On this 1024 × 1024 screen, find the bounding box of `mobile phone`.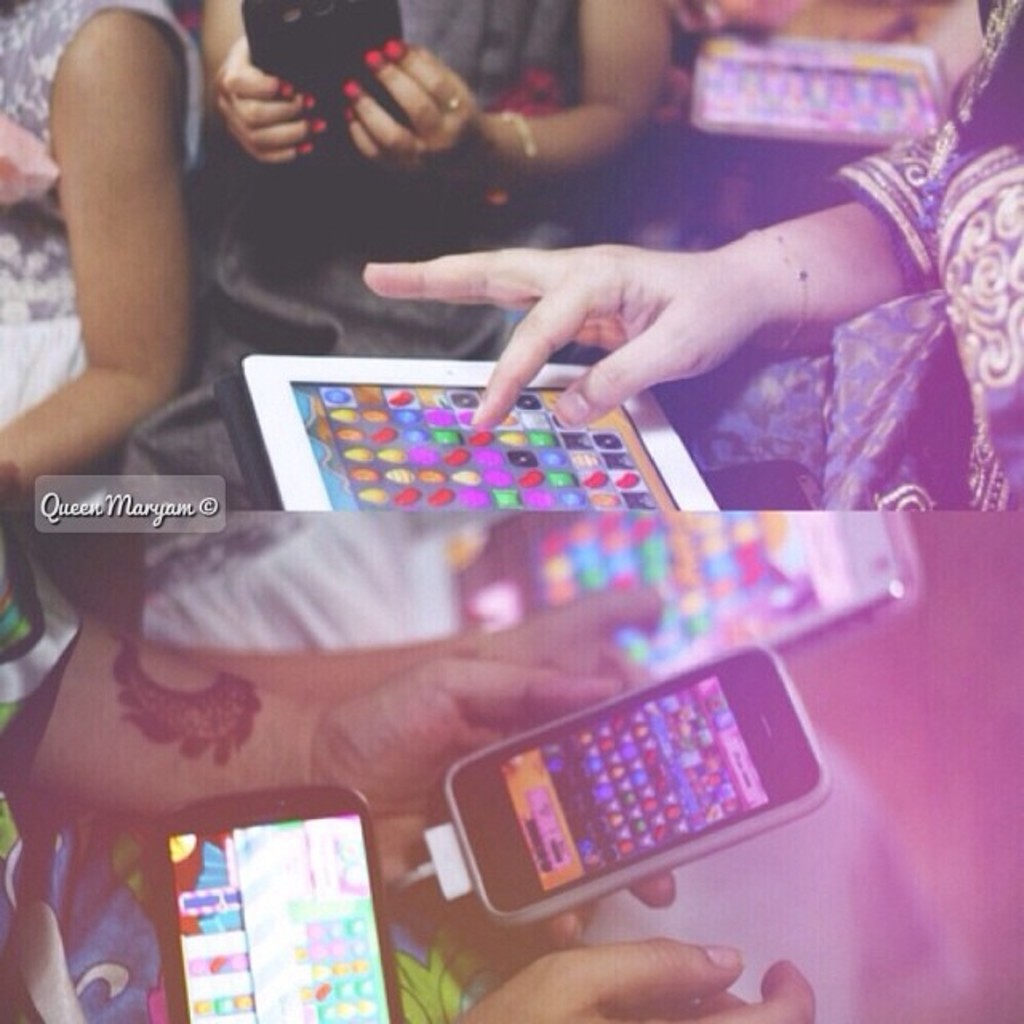
Bounding box: box(434, 661, 842, 941).
